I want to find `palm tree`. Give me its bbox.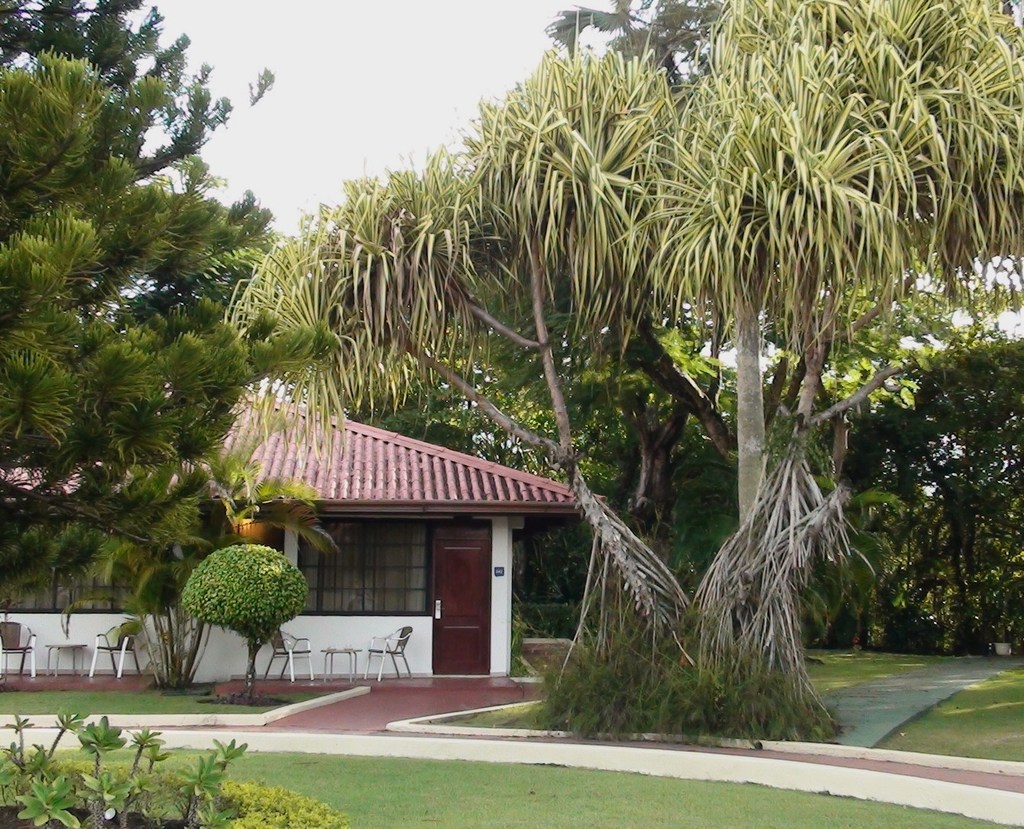
704:0:1023:283.
